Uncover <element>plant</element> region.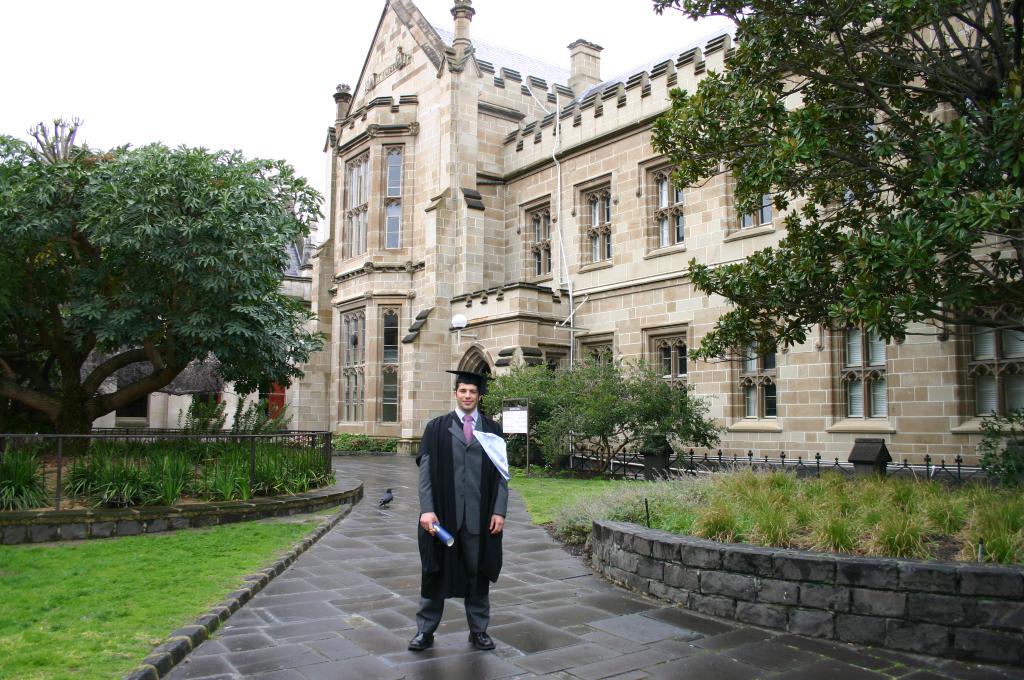
Uncovered: 694, 499, 762, 547.
